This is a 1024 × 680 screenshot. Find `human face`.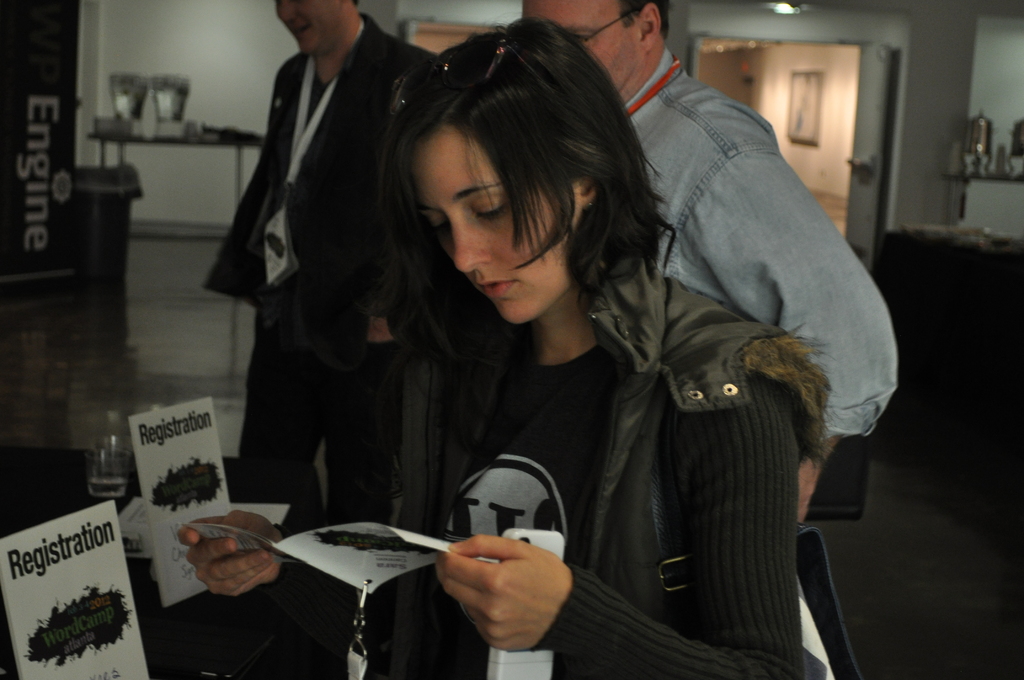
Bounding box: bbox(518, 0, 641, 87).
